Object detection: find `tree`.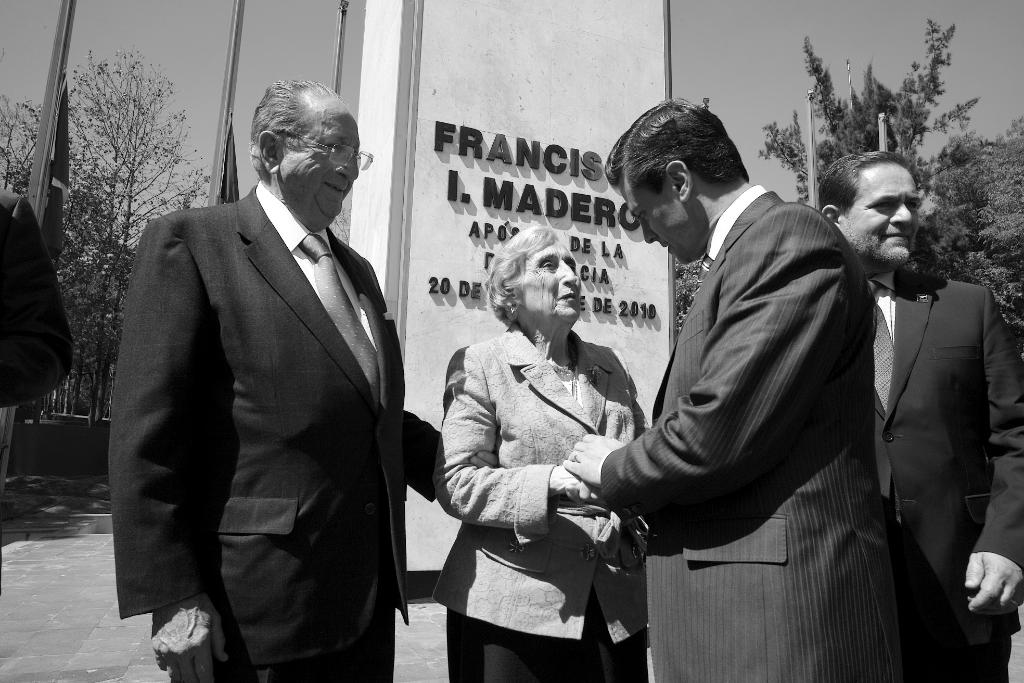
[755, 4, 1023, 436].
